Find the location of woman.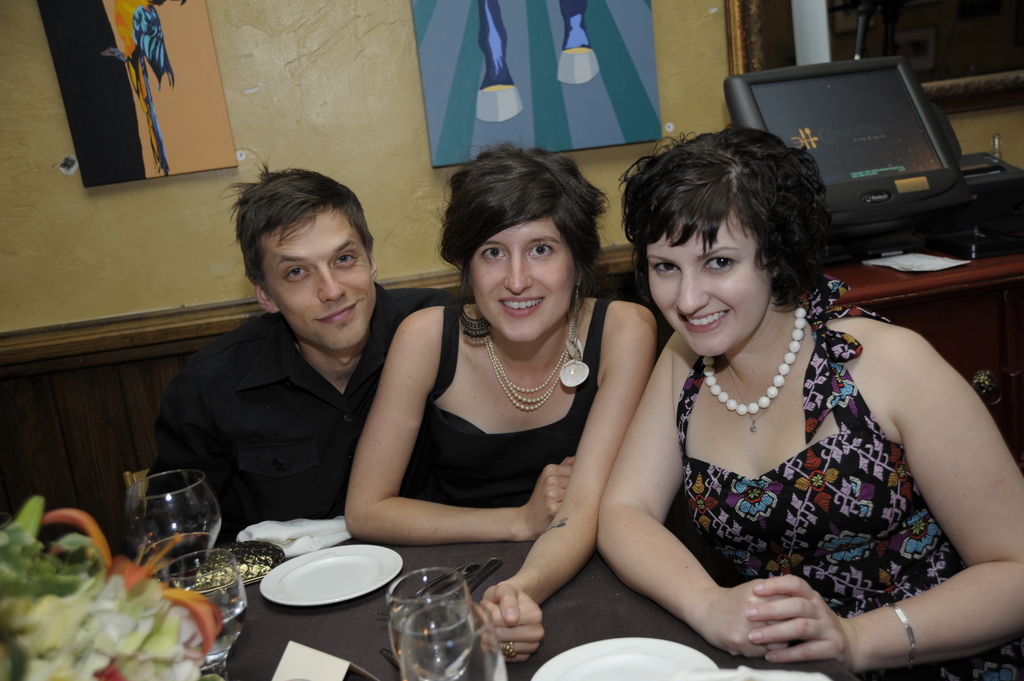
Location: bbox=(342, 158, 645, 609).
